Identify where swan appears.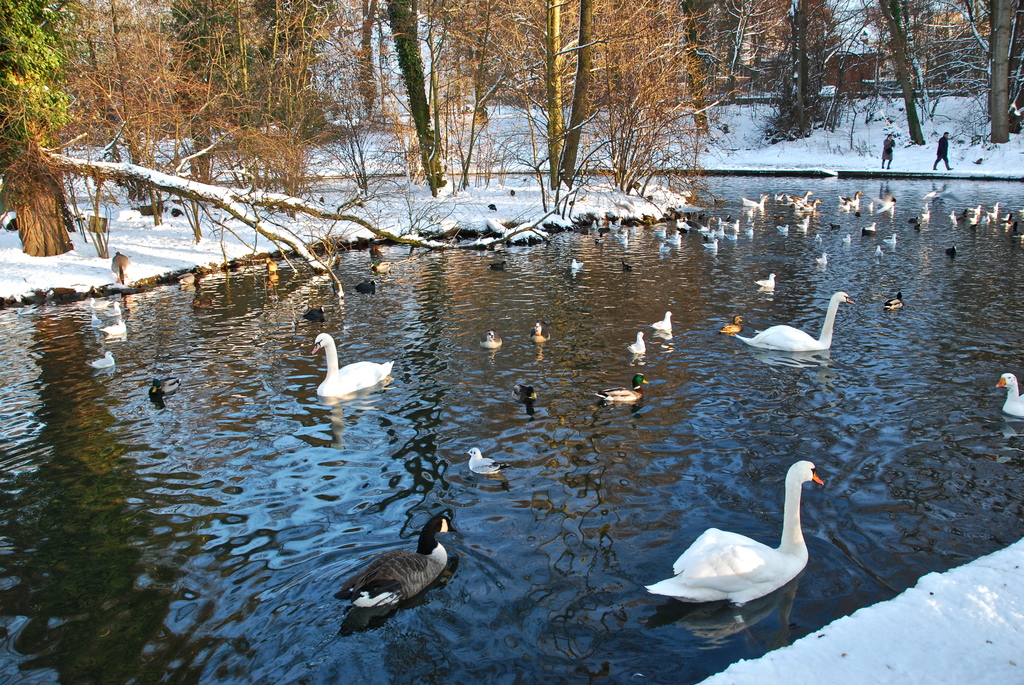
Appears at bbox(815, 233, 823, 241).
